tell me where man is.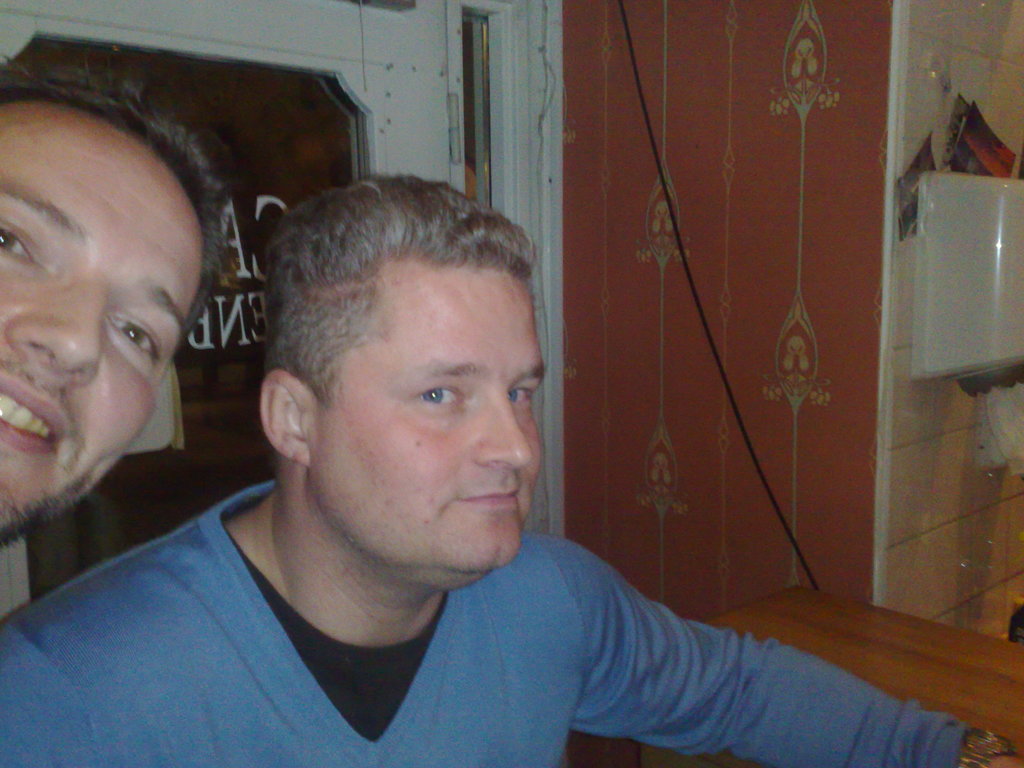
man is at (0,64,257,652).
